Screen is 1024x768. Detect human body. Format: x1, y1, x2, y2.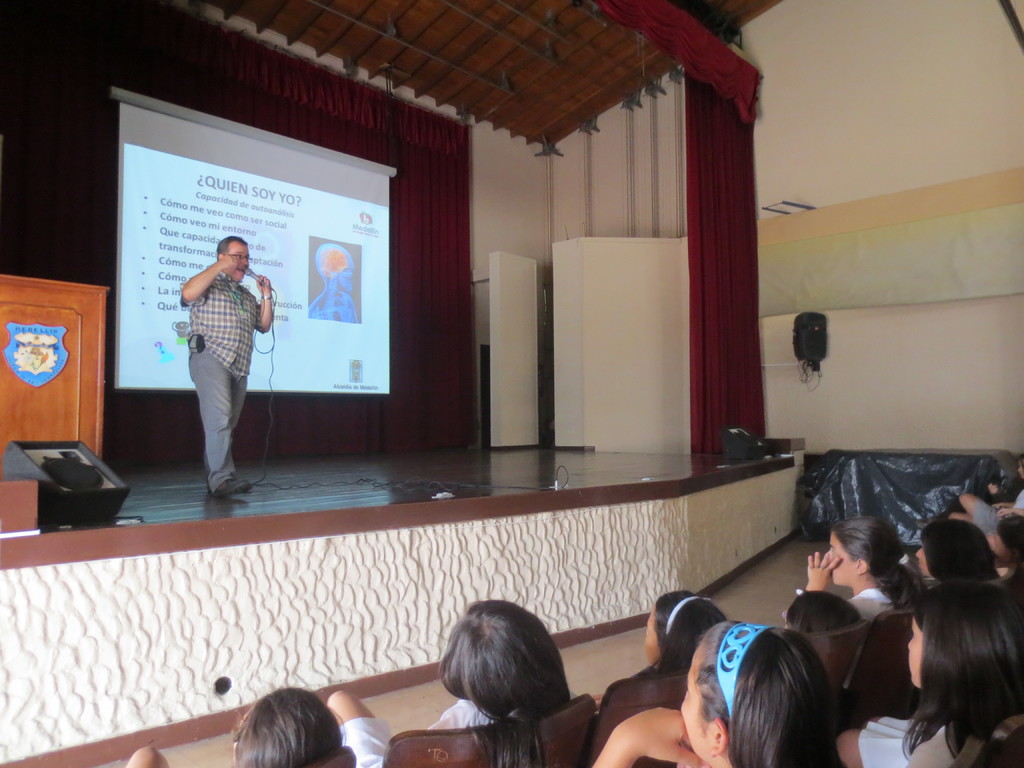
804, 553, 895, 621.
